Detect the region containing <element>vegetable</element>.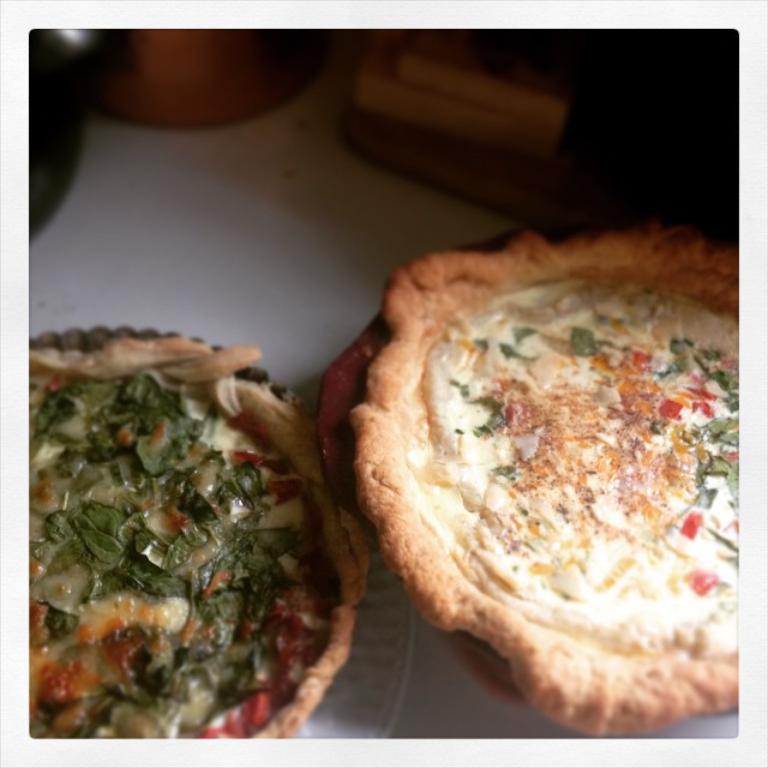
{"x1": 0, "y1": 380, "x2": 343, "y2": 767}.
